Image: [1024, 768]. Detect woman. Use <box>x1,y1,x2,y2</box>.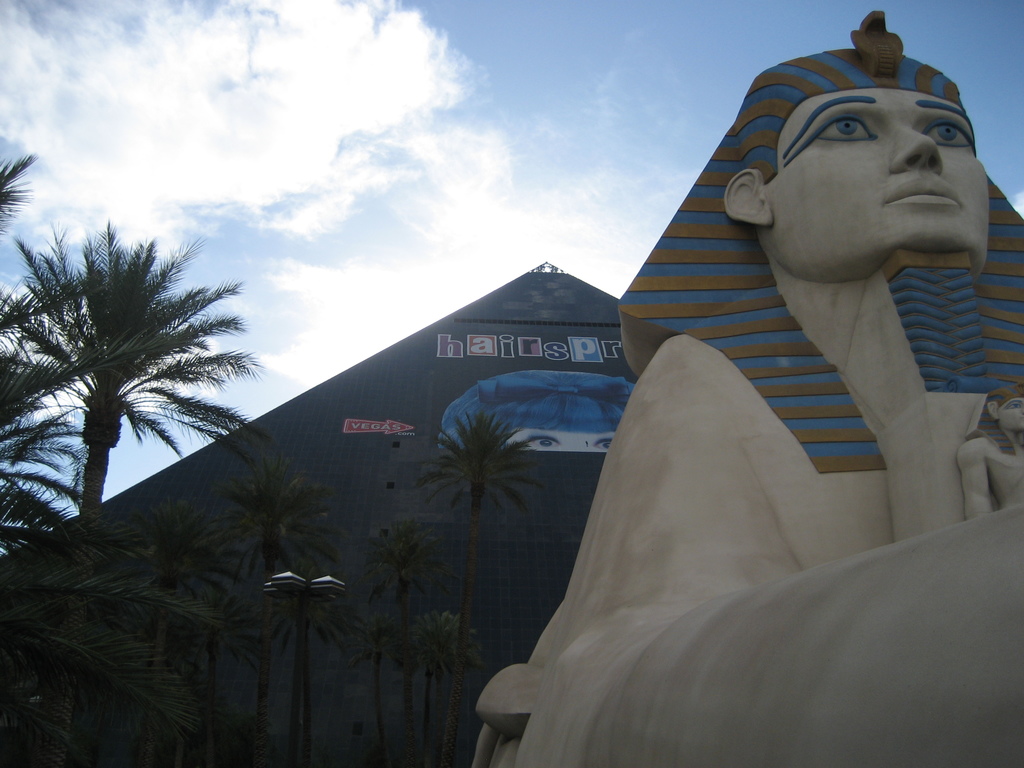
<box>465,67,1023,751</box>.
